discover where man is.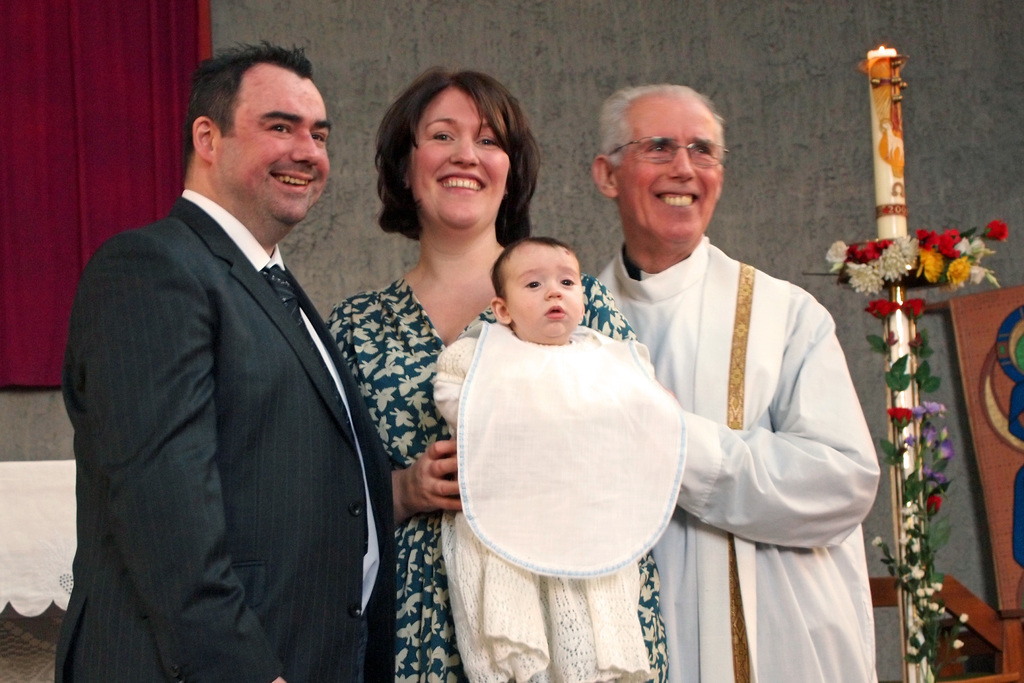
Discovered at 60:32:400:682.
